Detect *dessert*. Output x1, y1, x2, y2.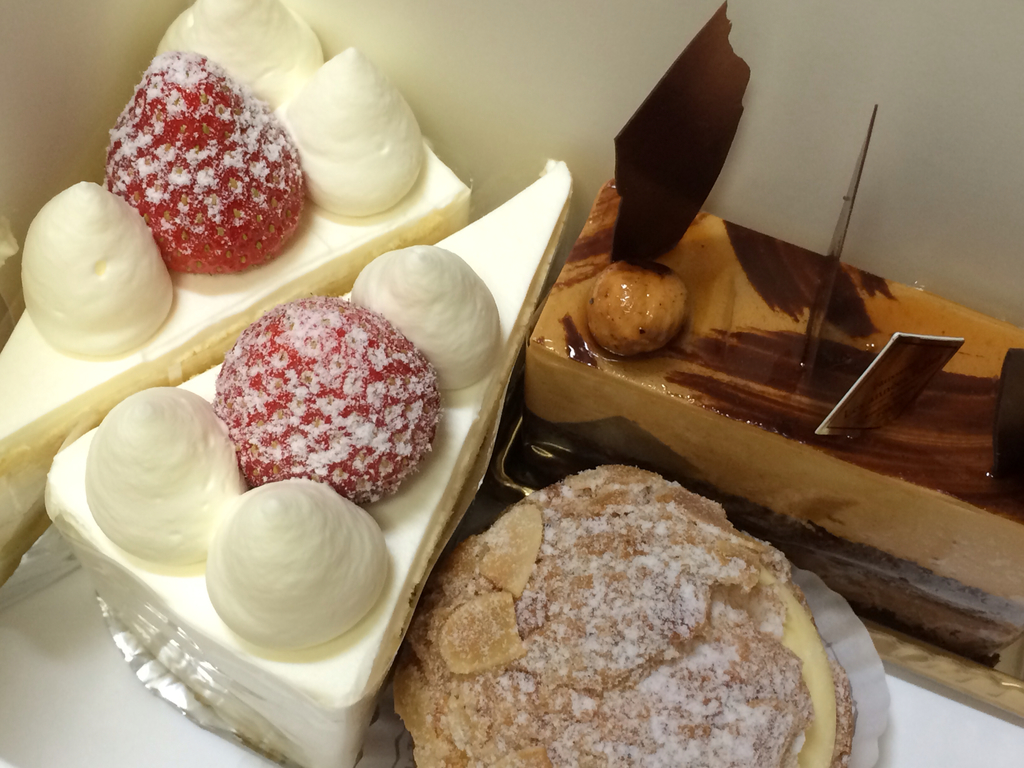
0, 141, 477, 584.
